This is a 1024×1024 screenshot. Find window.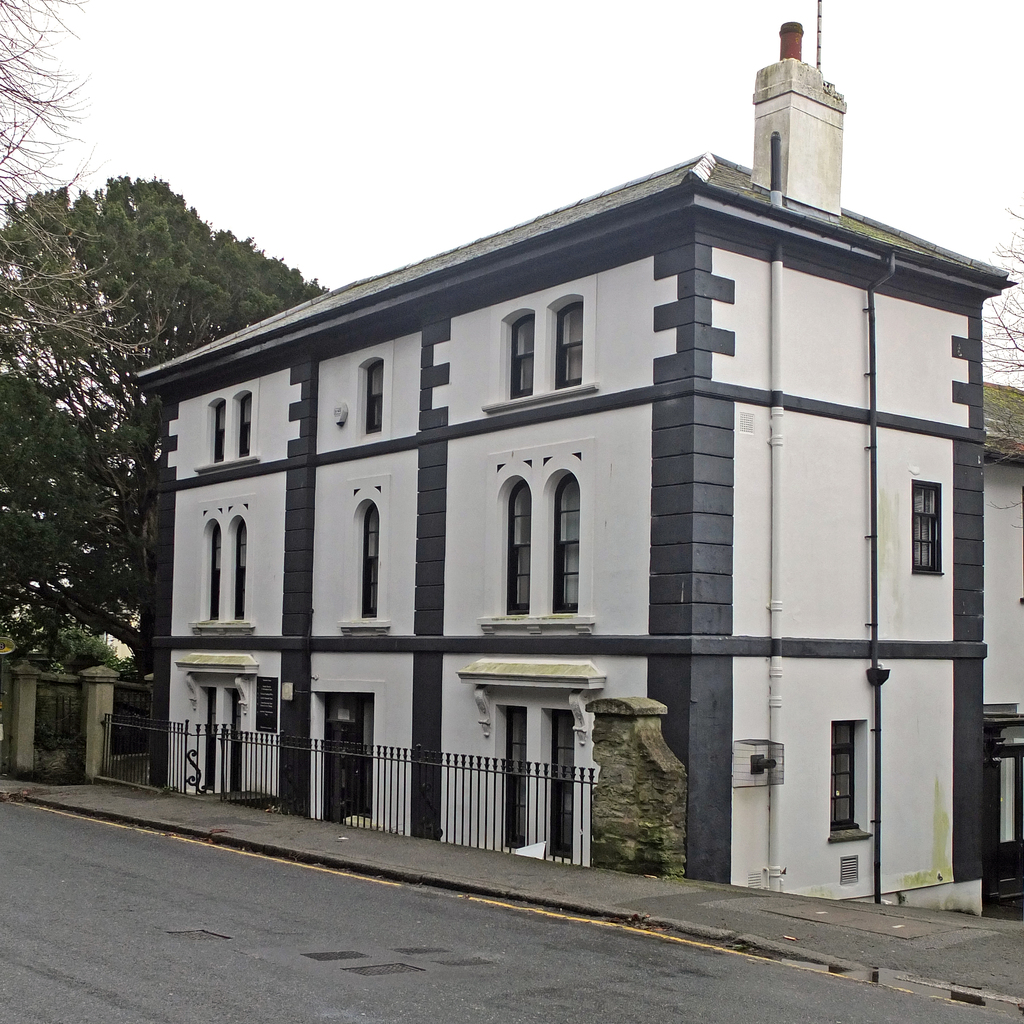
Bounding box: {"x1": 907, "y1": 479, "x2": 941, "y2": 573}.
